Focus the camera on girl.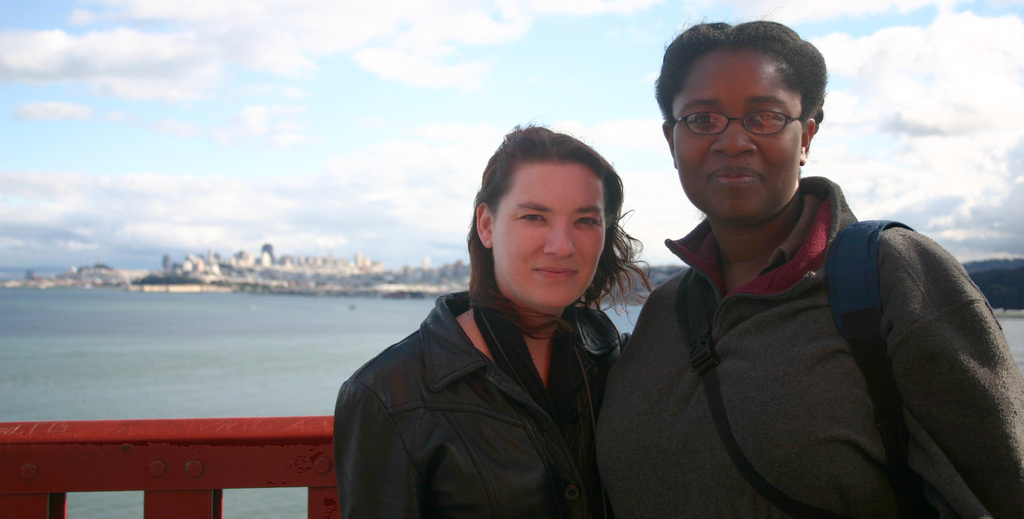
Focus region: [596, 21, 1023, 518].
